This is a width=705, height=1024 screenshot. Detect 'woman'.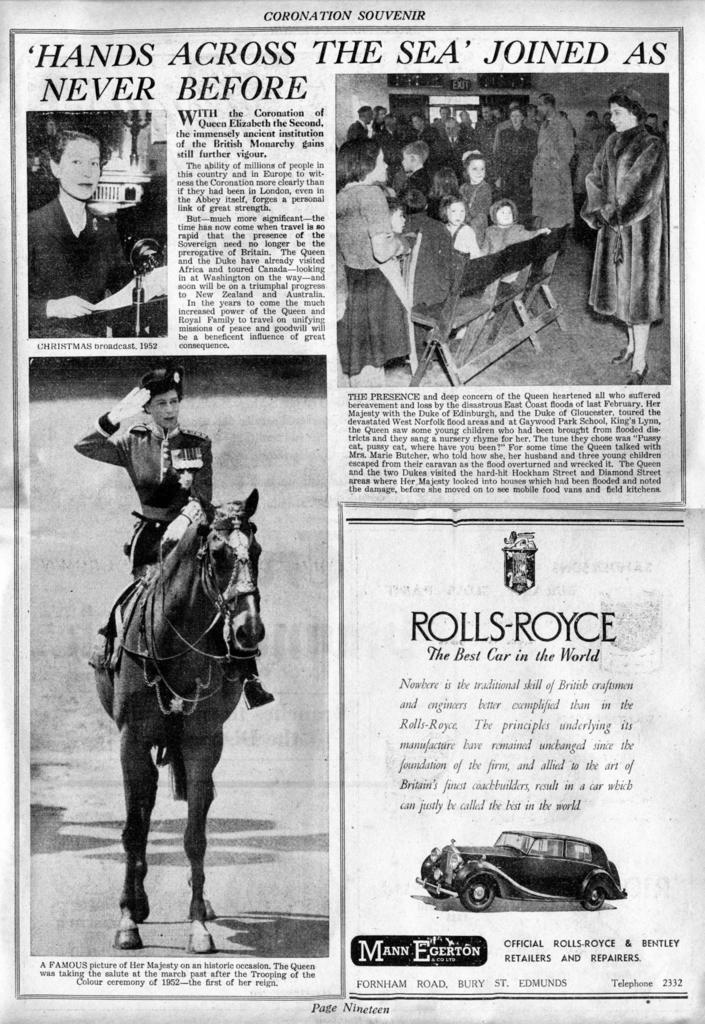
box(579, 90, 681, 334).
